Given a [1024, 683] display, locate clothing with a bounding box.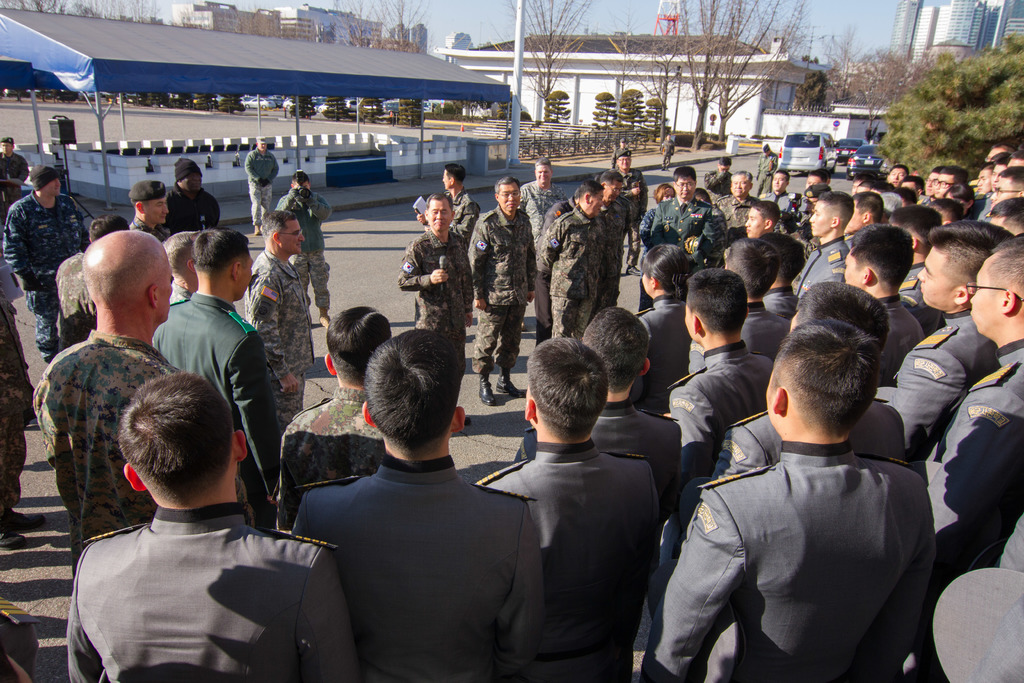
Located: box=[24, 335, 172, 568].
